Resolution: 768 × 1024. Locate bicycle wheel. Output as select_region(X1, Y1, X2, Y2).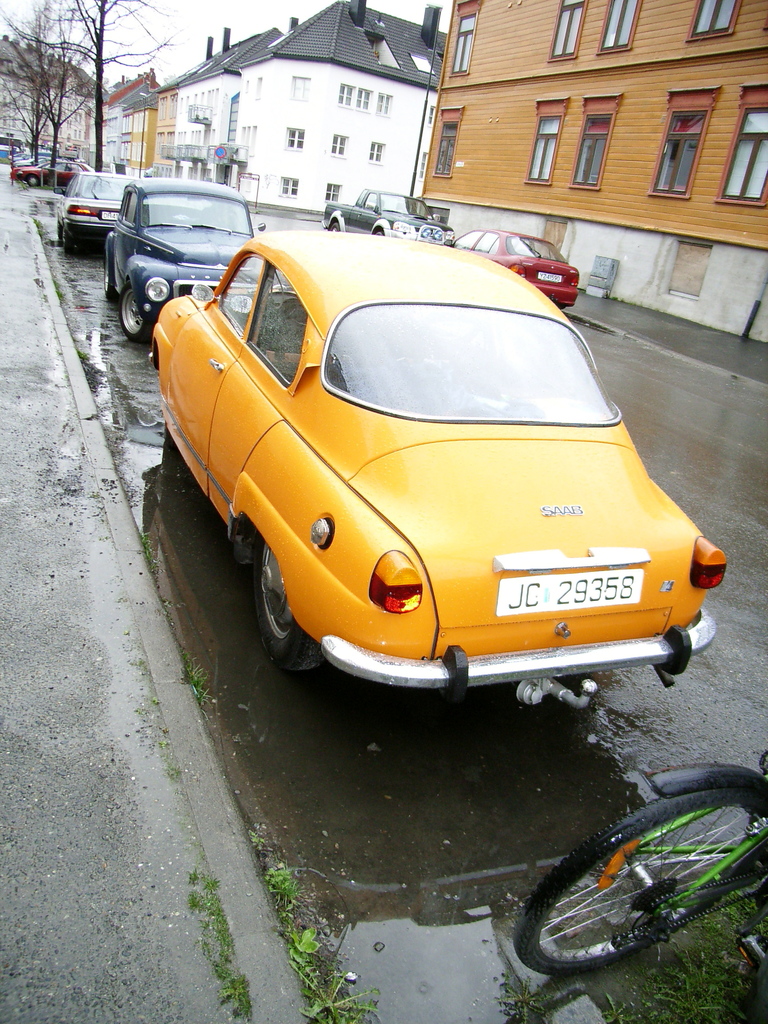
select_region(513, 785, 767, 976).
